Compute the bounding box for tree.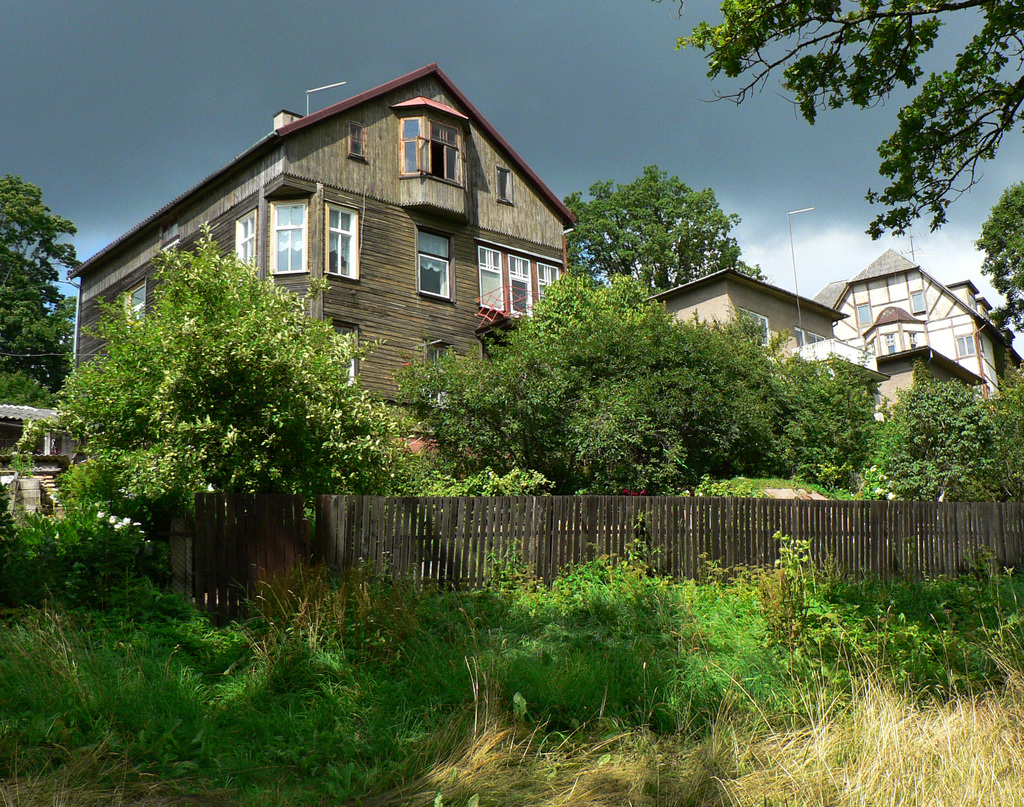
bbox=[982, 174, 1020, 336].
